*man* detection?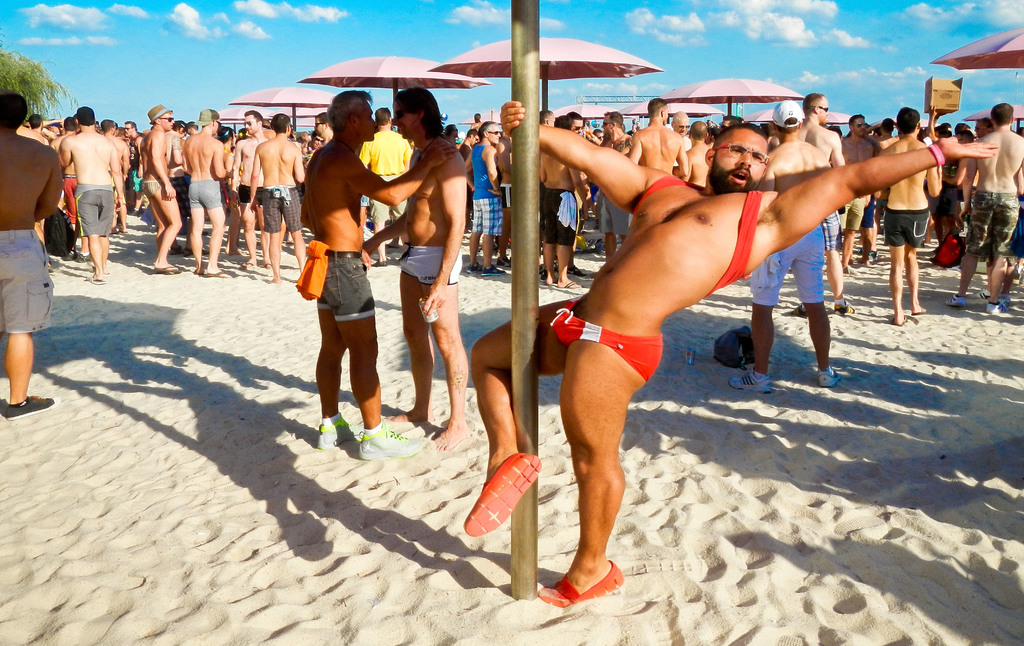
<bbox>134, 100, 179, 278</bbox>
